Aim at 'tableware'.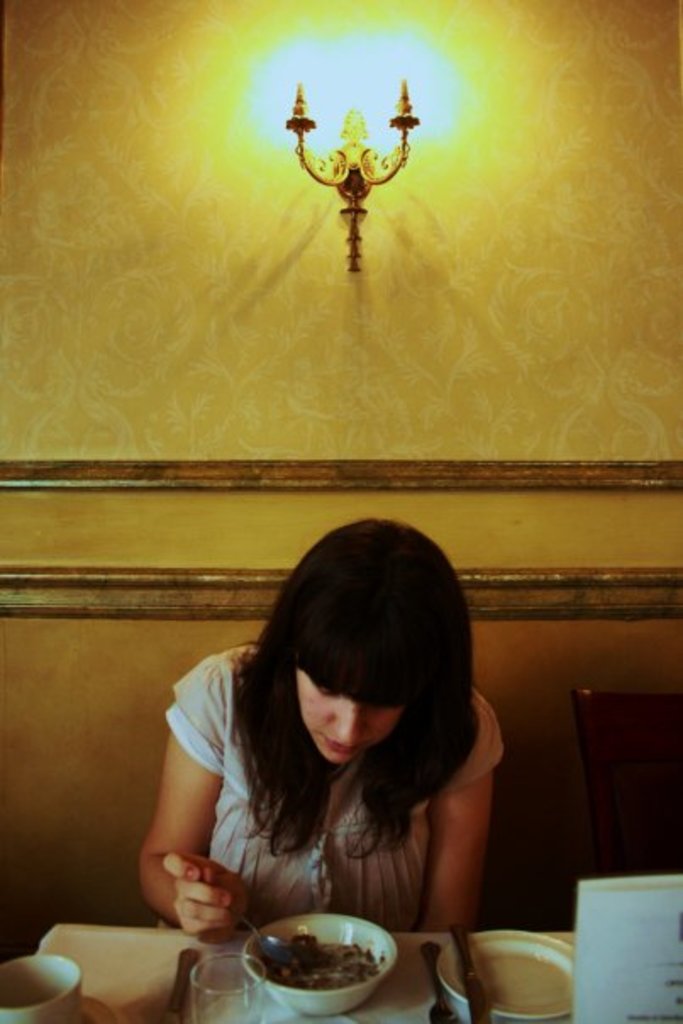
Aimed at [0,949,81,1022].
